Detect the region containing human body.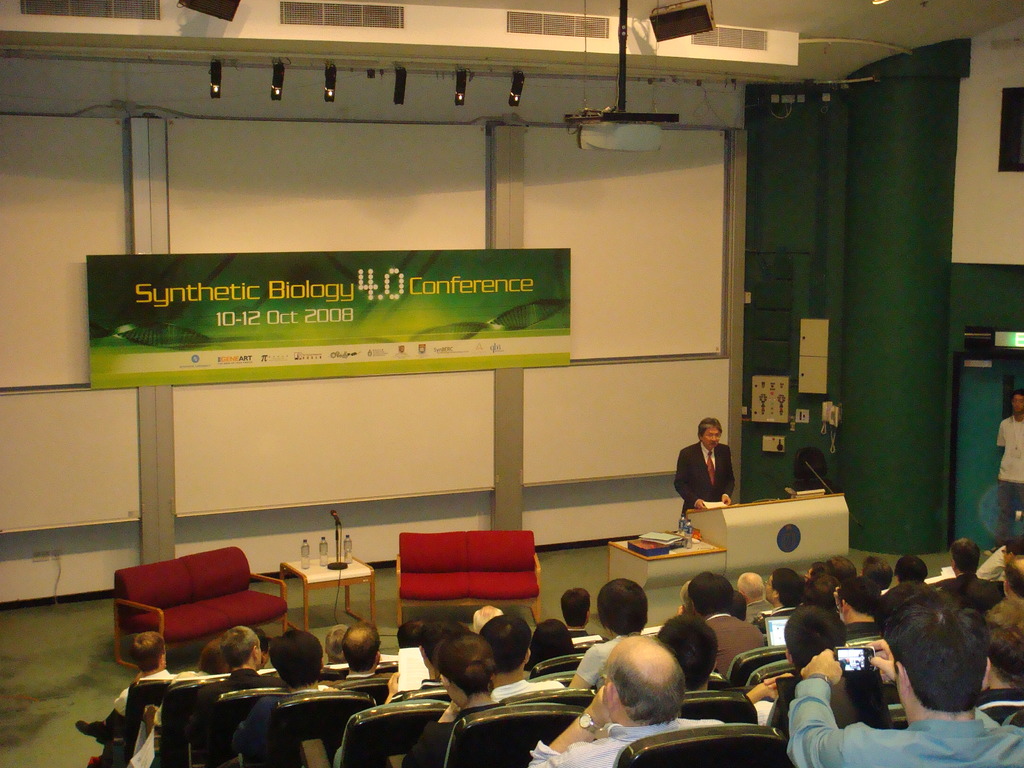
bbox=[941, 569, 977, 602].
